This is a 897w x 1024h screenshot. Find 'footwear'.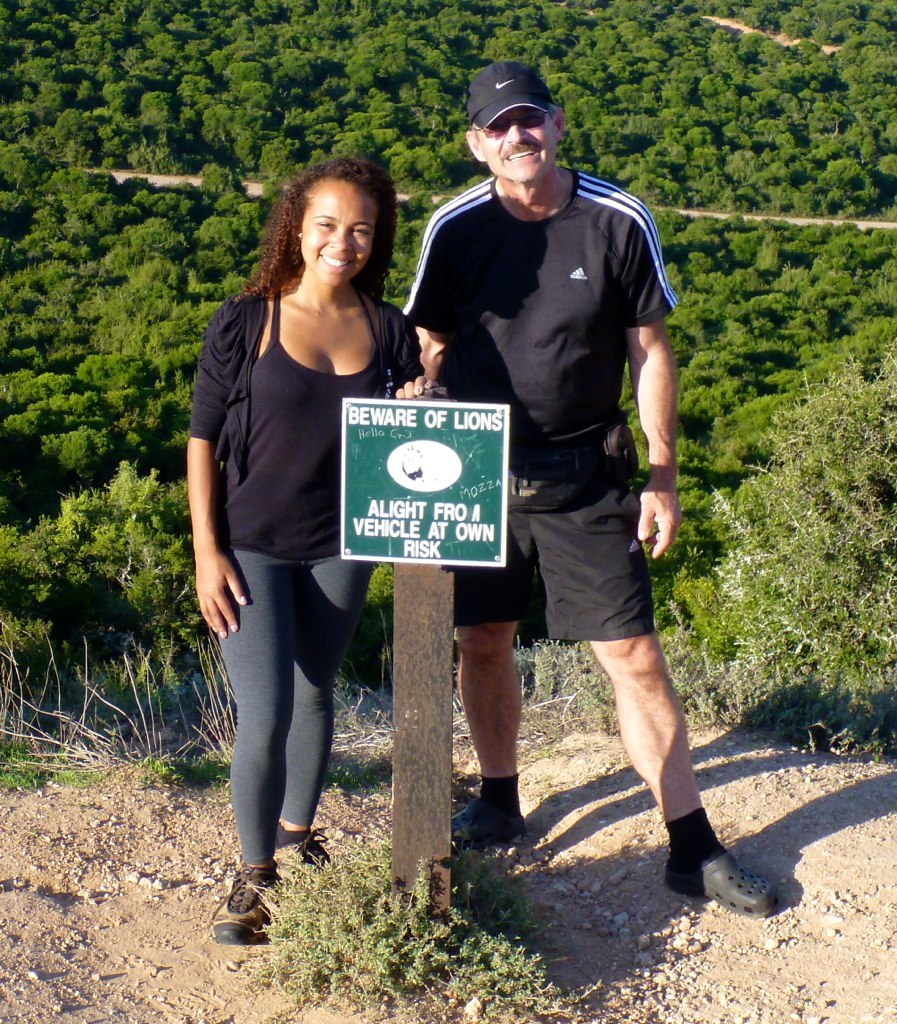
Bounding box: (left=270, top=833, right=325, bottom=888).
